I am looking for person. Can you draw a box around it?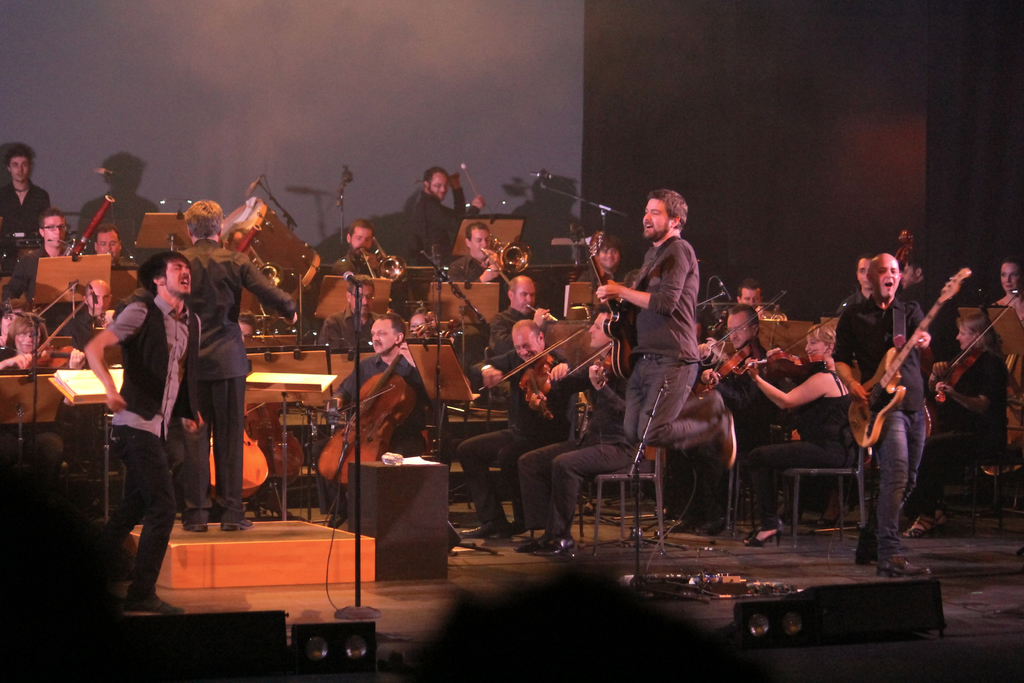
Sure, the bounding box is 896,257,939,318.
